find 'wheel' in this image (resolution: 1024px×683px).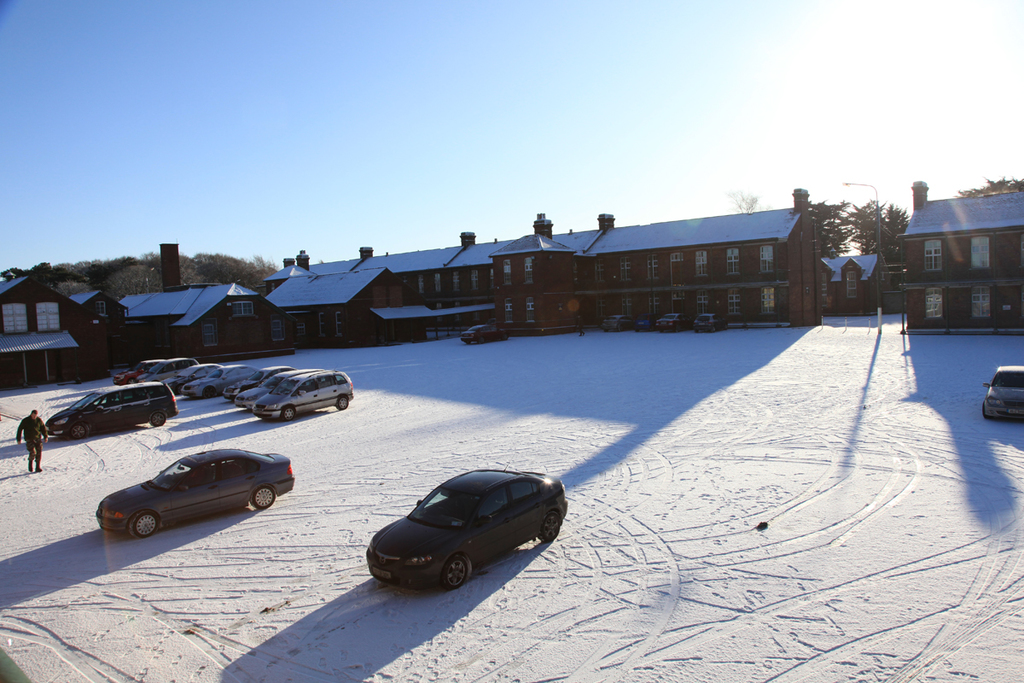
Rect(283, 406, 294, 418).
